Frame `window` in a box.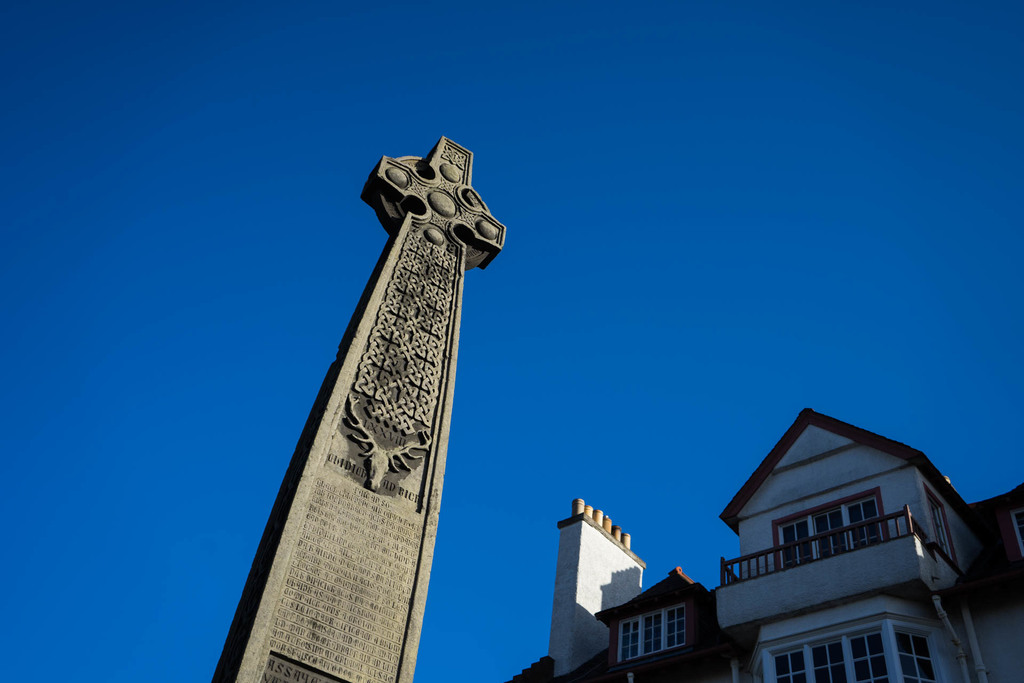
rect(852, 632, 887, 682).
